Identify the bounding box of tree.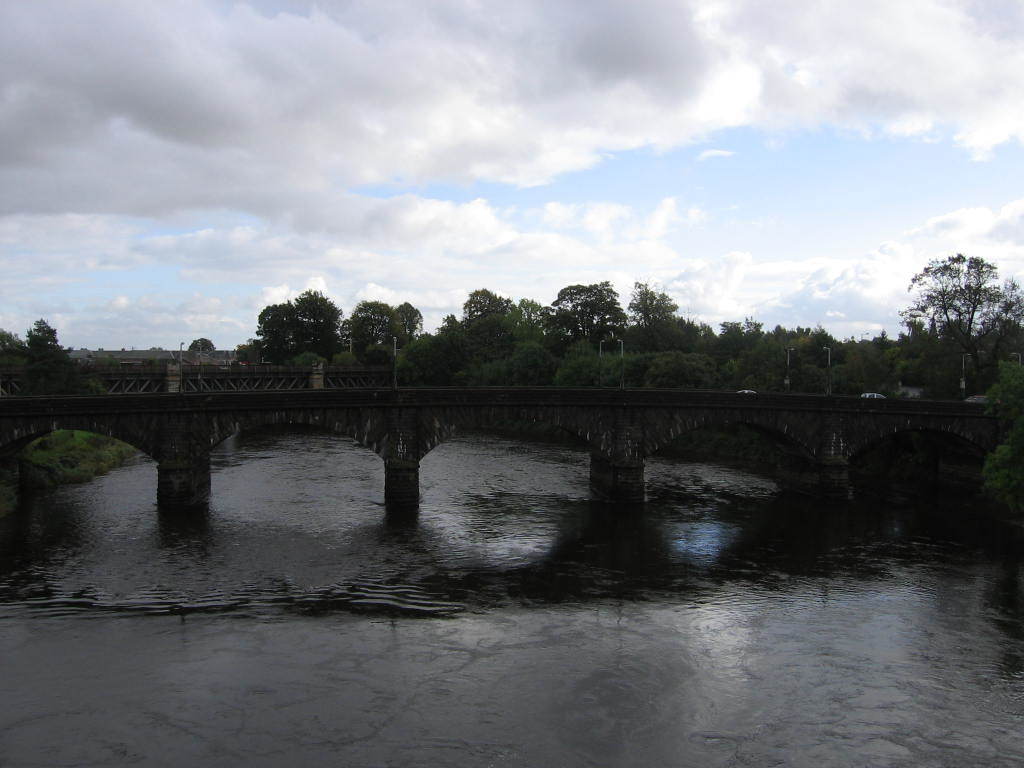
box(336, 301, 396, 362).
